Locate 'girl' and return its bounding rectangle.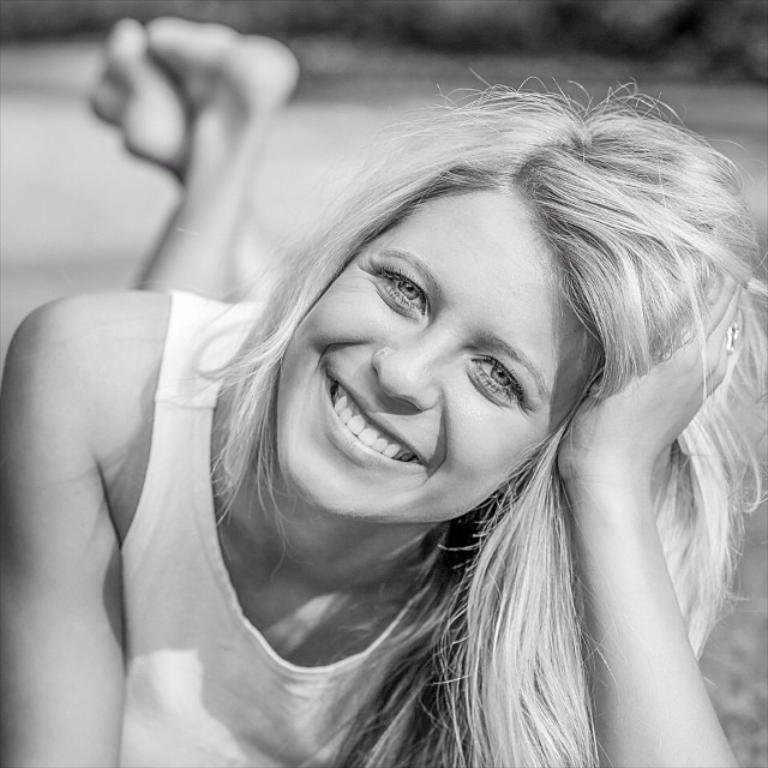
detection(0, 13, 767, 767).
